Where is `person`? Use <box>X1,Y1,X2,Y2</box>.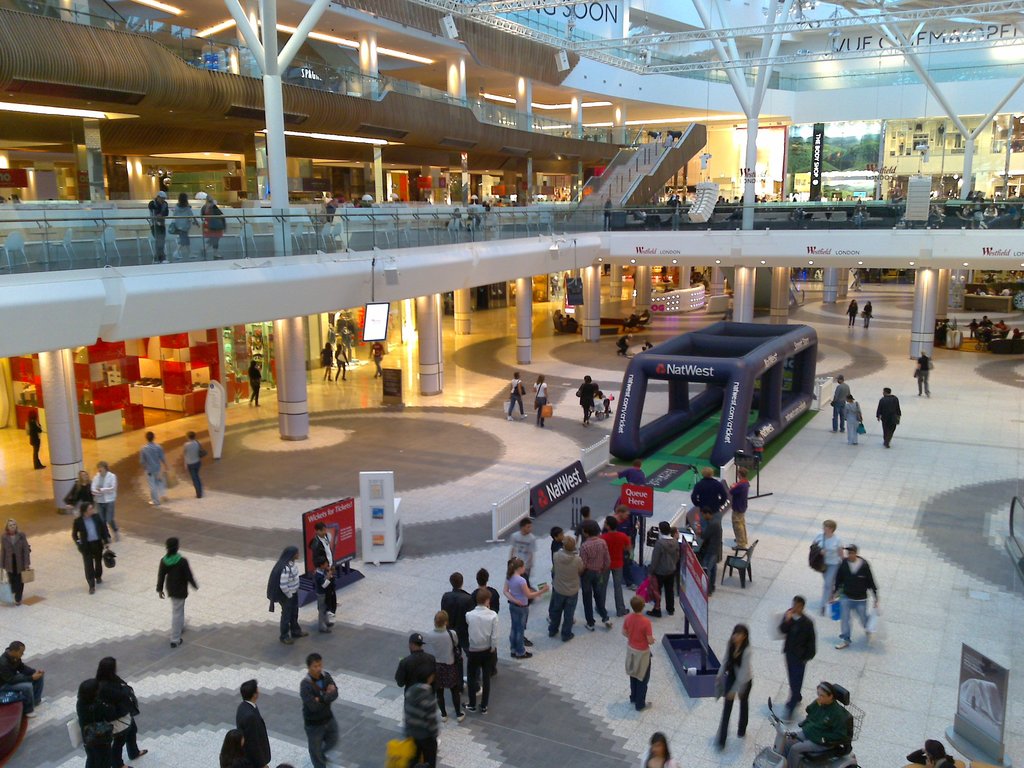
<box>641,729,676,767</box>.
